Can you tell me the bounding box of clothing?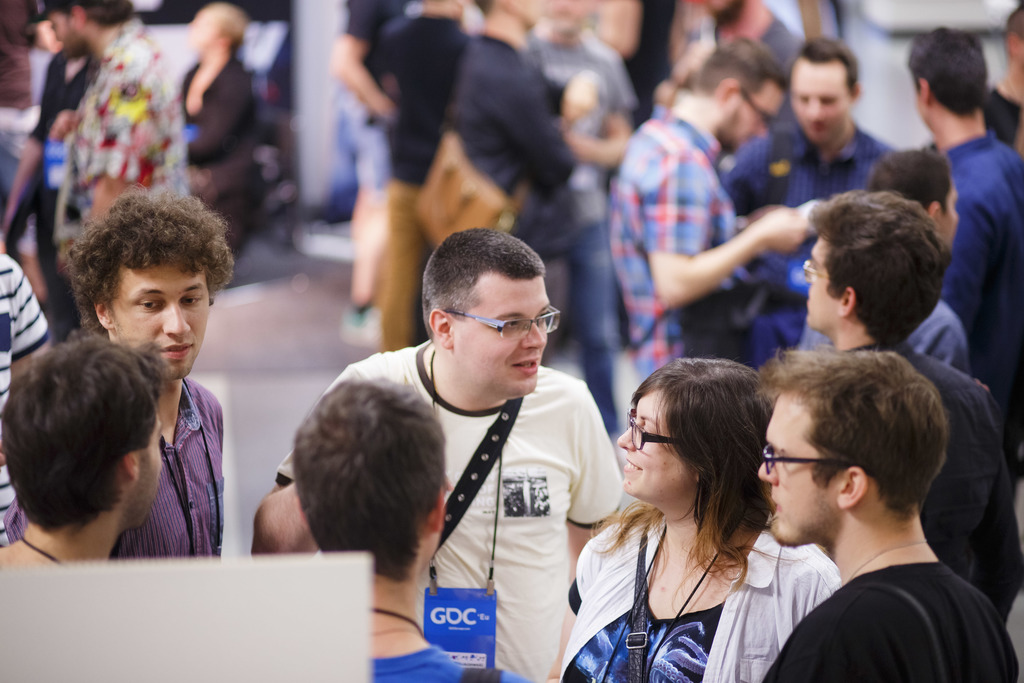
[939,122,1023,498].
